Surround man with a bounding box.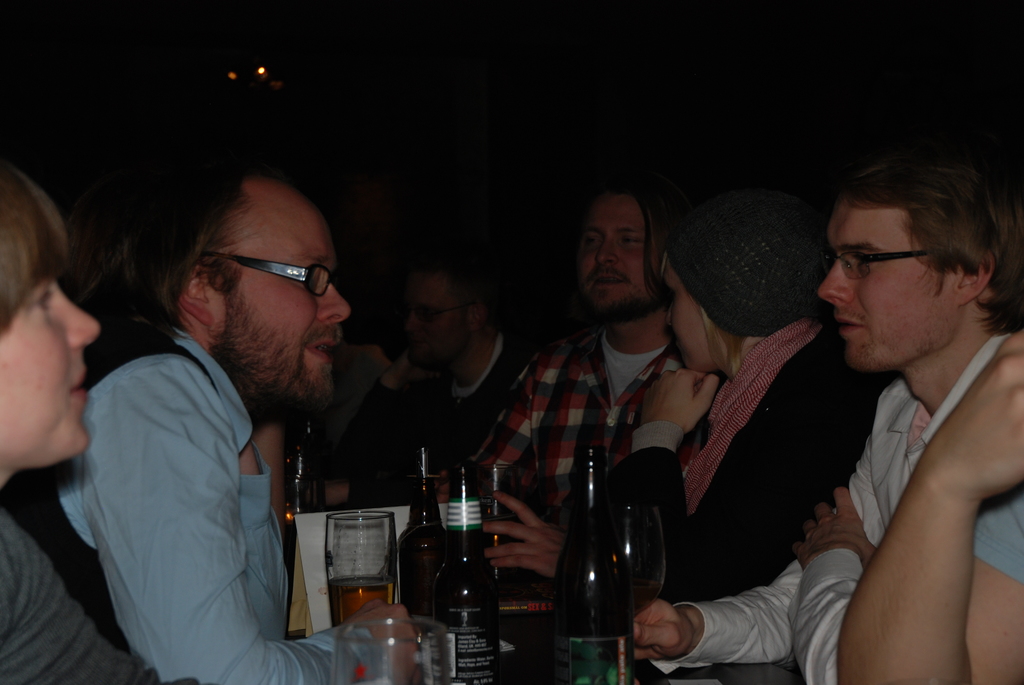
l=834, t=326, r=1023, b=684.
